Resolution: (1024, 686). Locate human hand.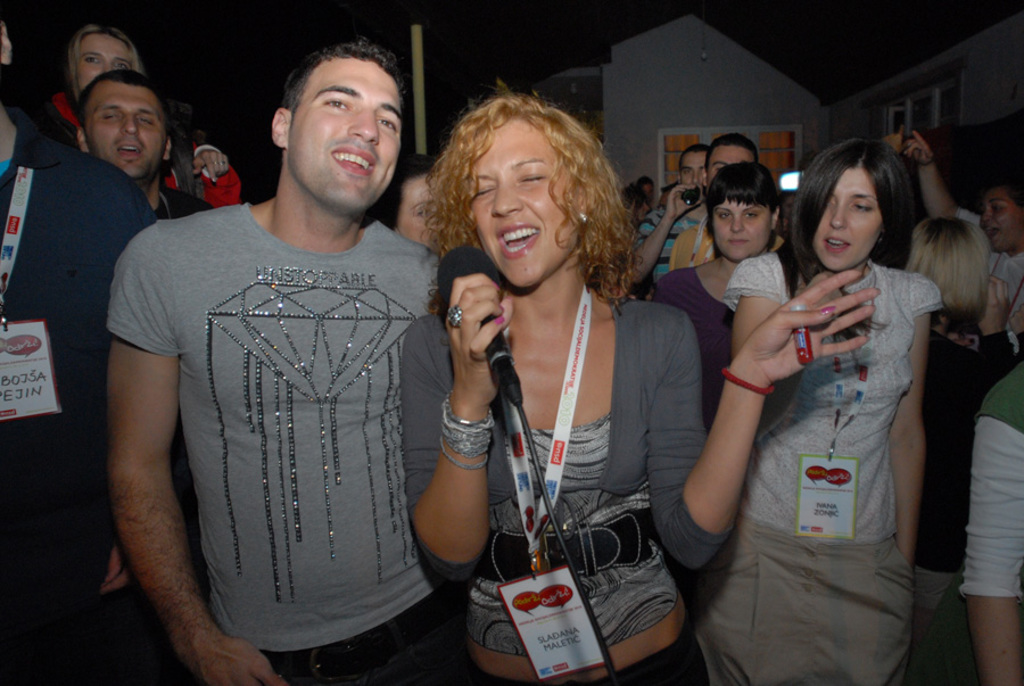
[left=96, top=540, right=135, bottom=598].
